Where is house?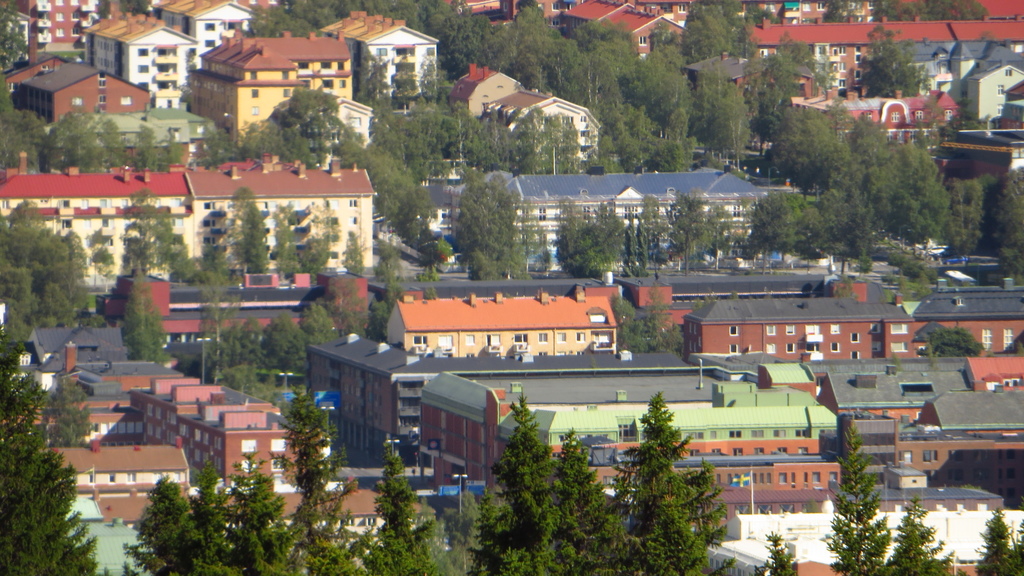
bbox=[17, 319, 136, 367].
